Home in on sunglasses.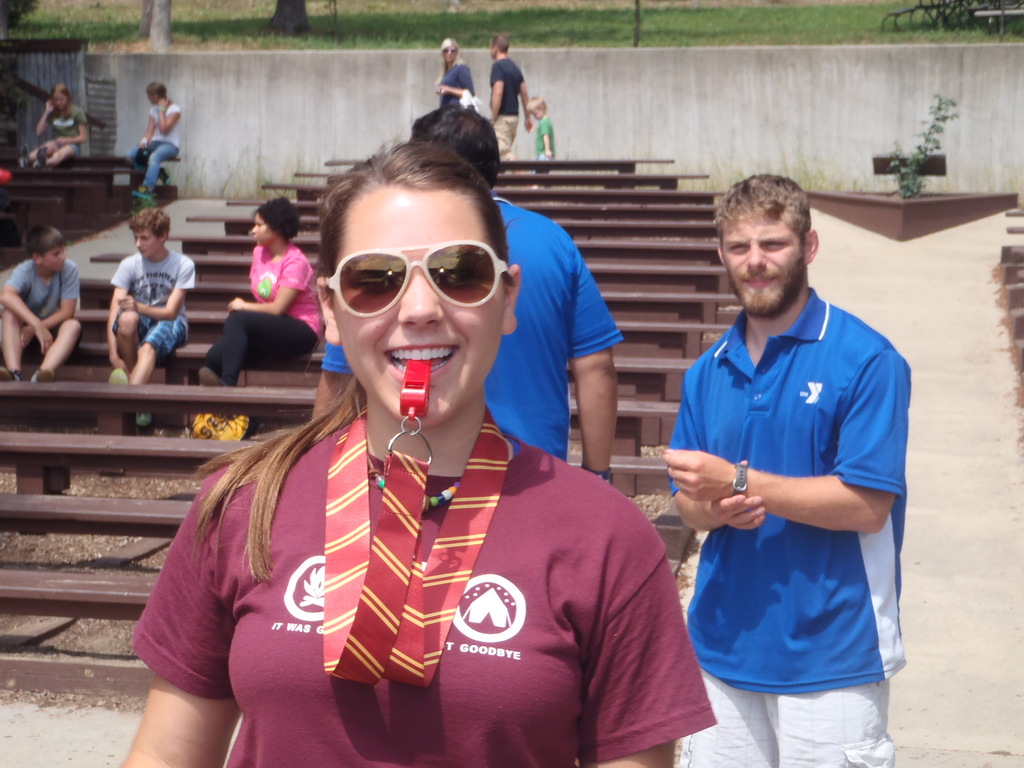
Homed in at 320:239:504:319.
